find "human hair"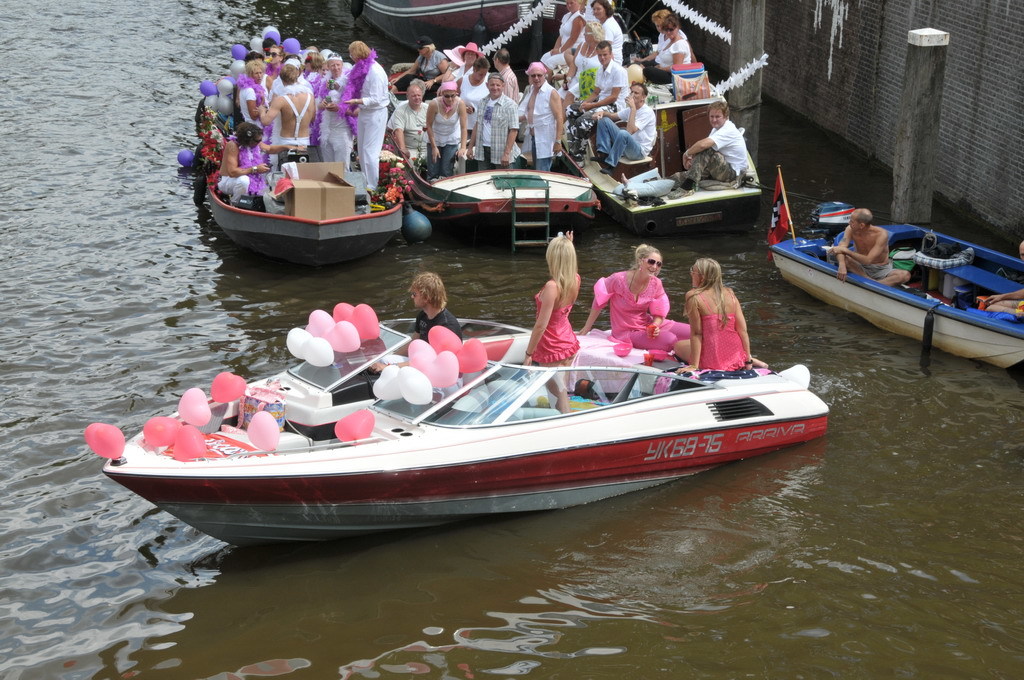
BBox(404, 270, 442, 303)
